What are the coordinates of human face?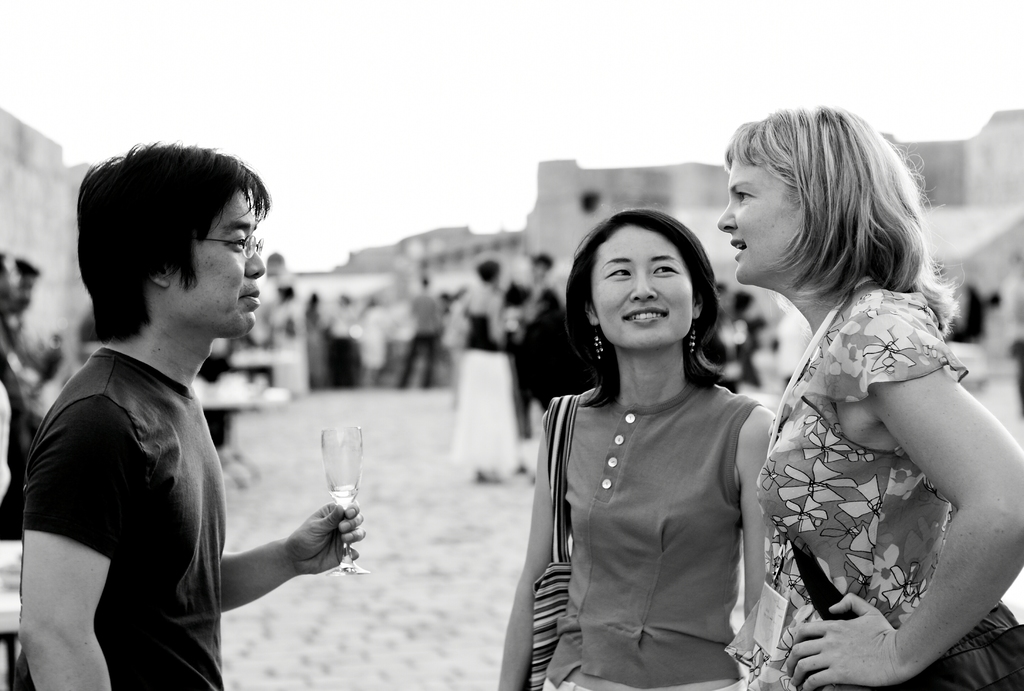
(x1=717, y1=160, x2=803, y2=287).
